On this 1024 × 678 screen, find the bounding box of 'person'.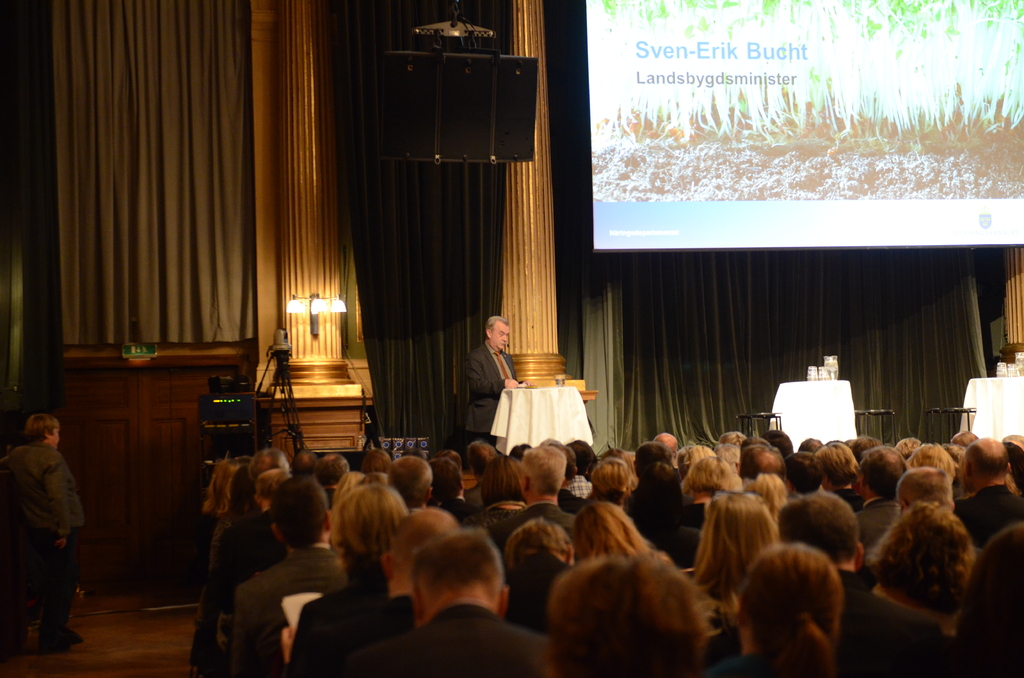
Bounding box: [left=548, top=546, right=712, bottom=677].
